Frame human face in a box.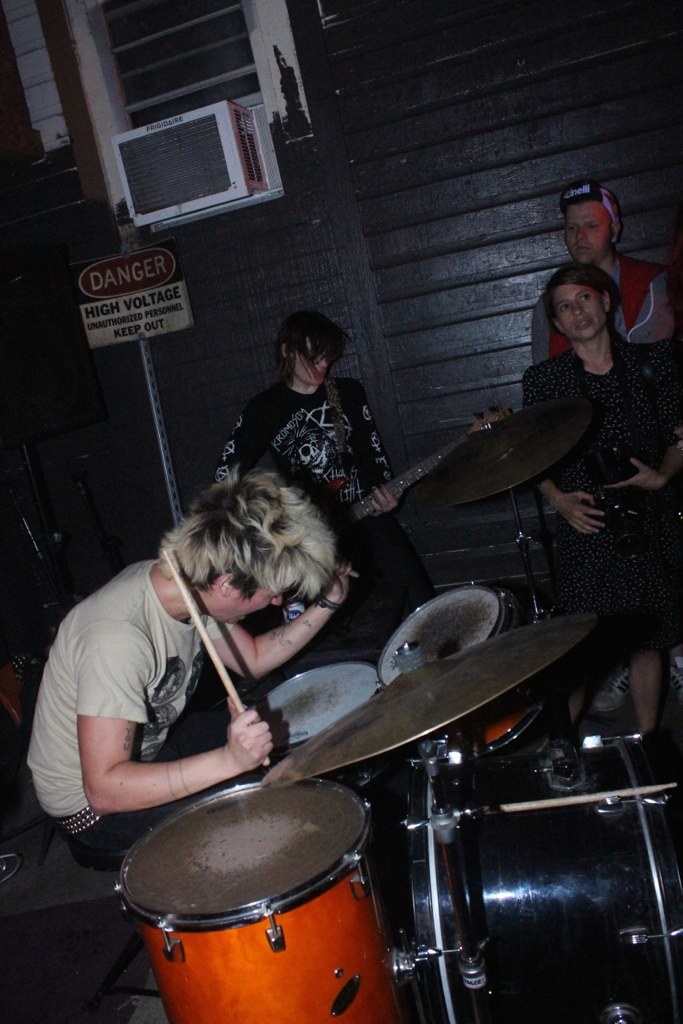
(x1=566, y1=203, x2=610, y2=267).
